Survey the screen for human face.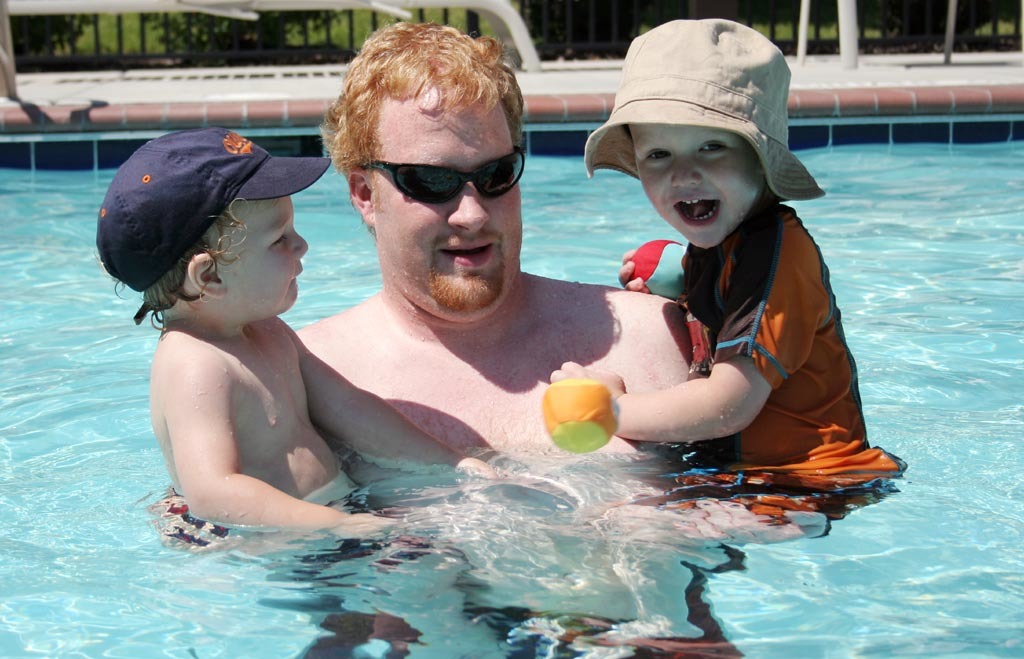
Survey found: detection(633, 130, 764, 248).
